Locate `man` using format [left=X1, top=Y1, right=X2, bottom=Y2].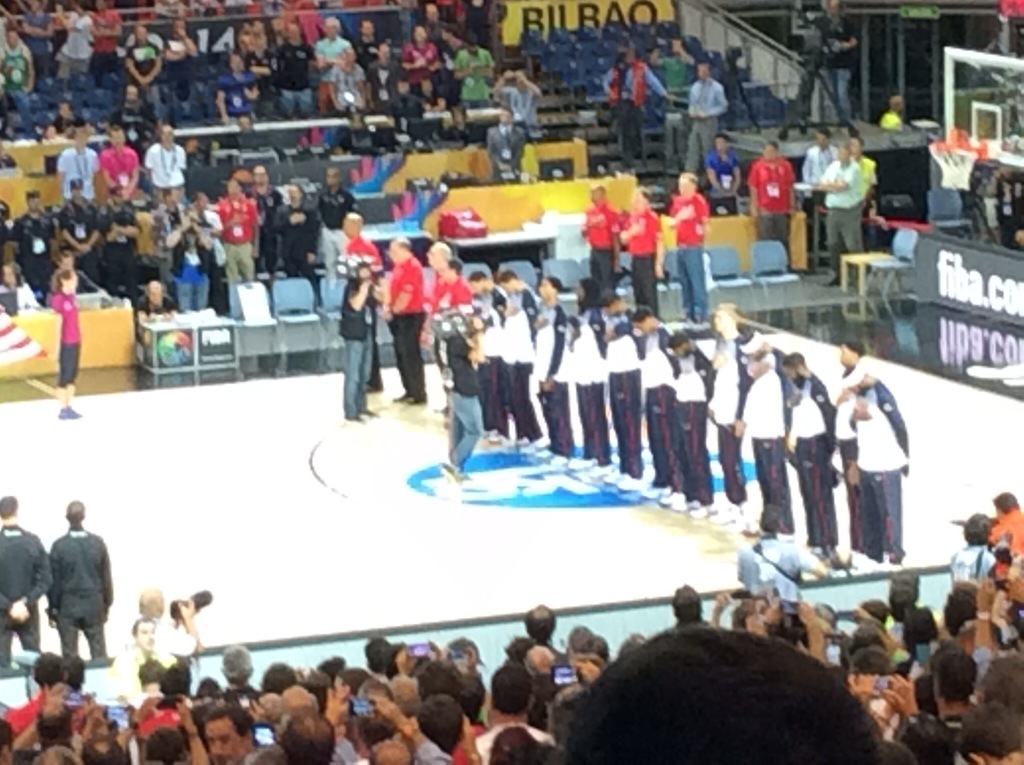
[left=100, top=124, right=141, bottom=209].
